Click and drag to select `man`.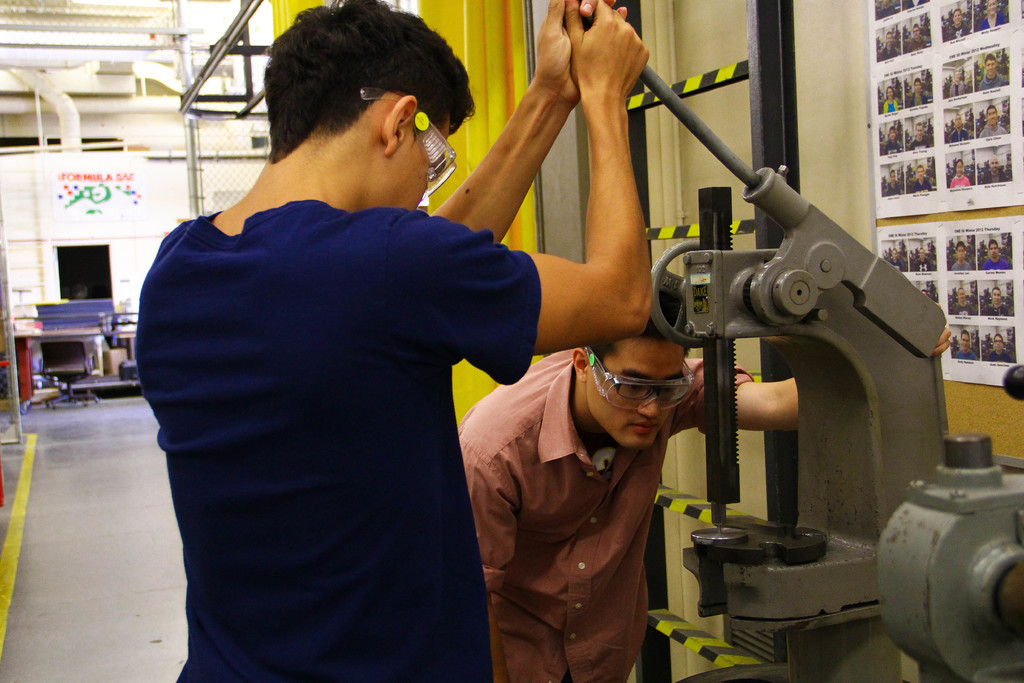
Selection: [left=456, top=284, right=953, bottom=682].
